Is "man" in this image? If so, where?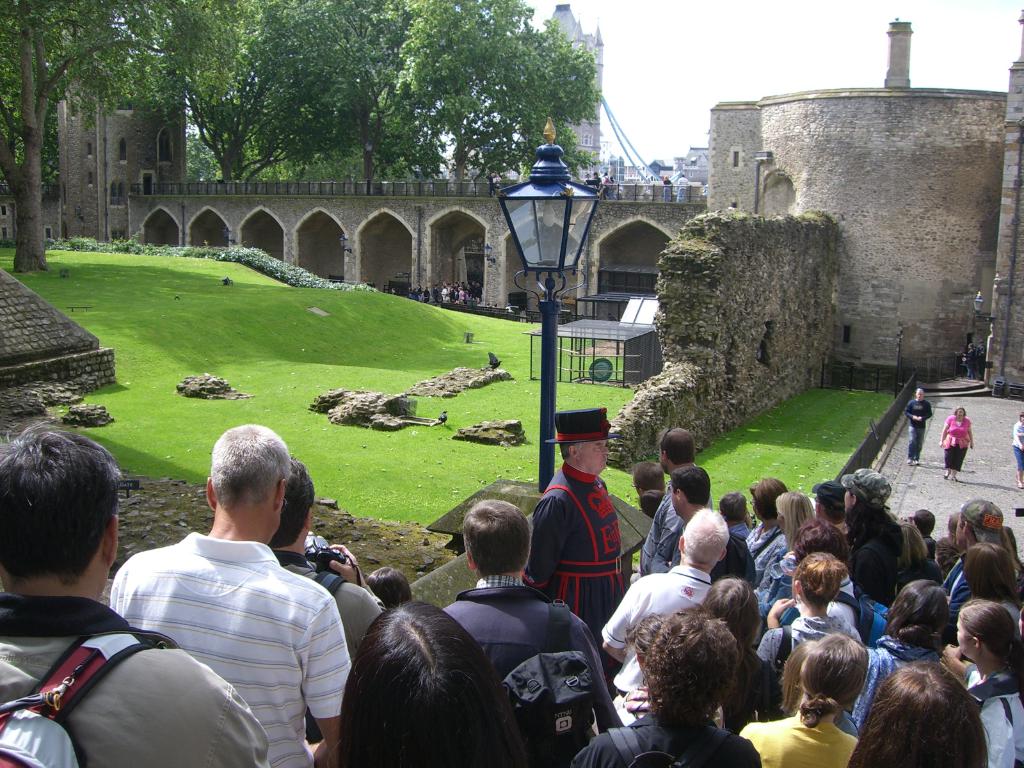
Yes, at (576,503,744,730).
